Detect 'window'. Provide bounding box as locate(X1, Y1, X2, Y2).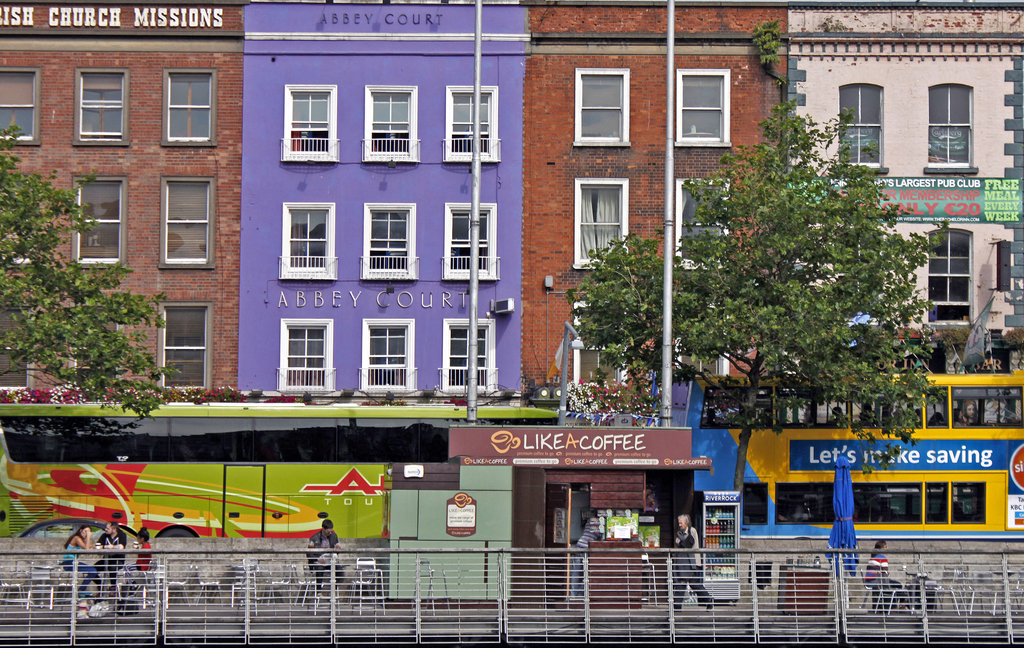
locate(0, 304, 31, 407).
